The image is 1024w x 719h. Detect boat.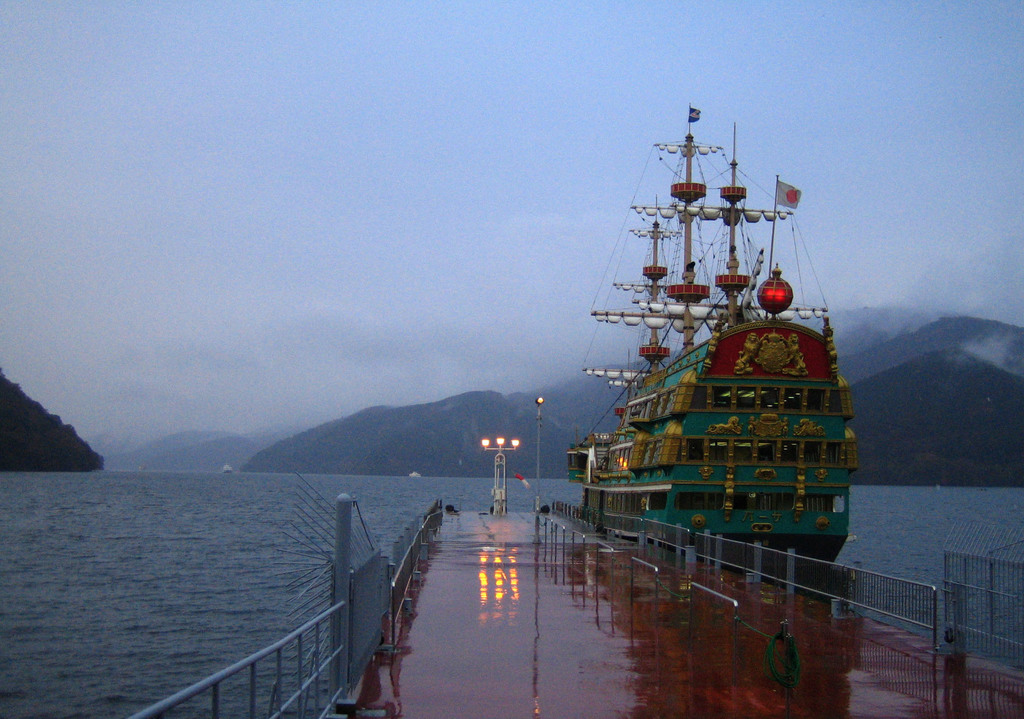
Detection: [left=547, top=68, right=877, bottom=585].
